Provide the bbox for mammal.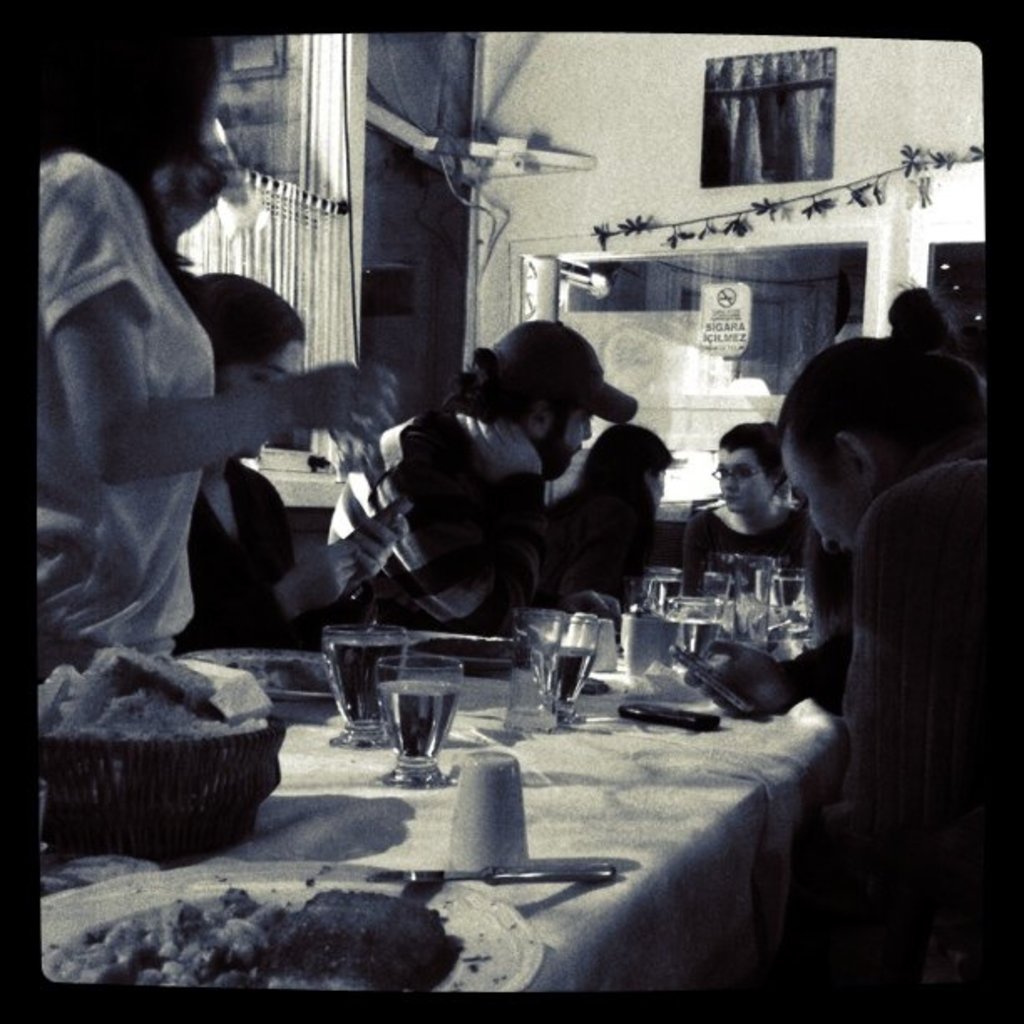
35, 27, 400, 684.
